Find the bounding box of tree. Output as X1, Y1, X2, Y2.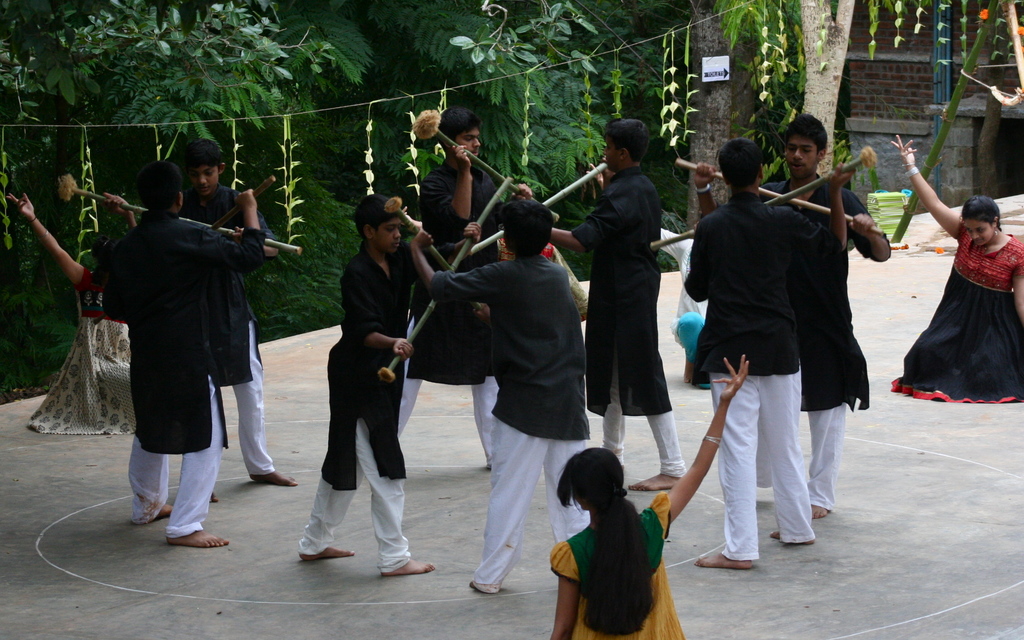
788, 0, 861, 181.
